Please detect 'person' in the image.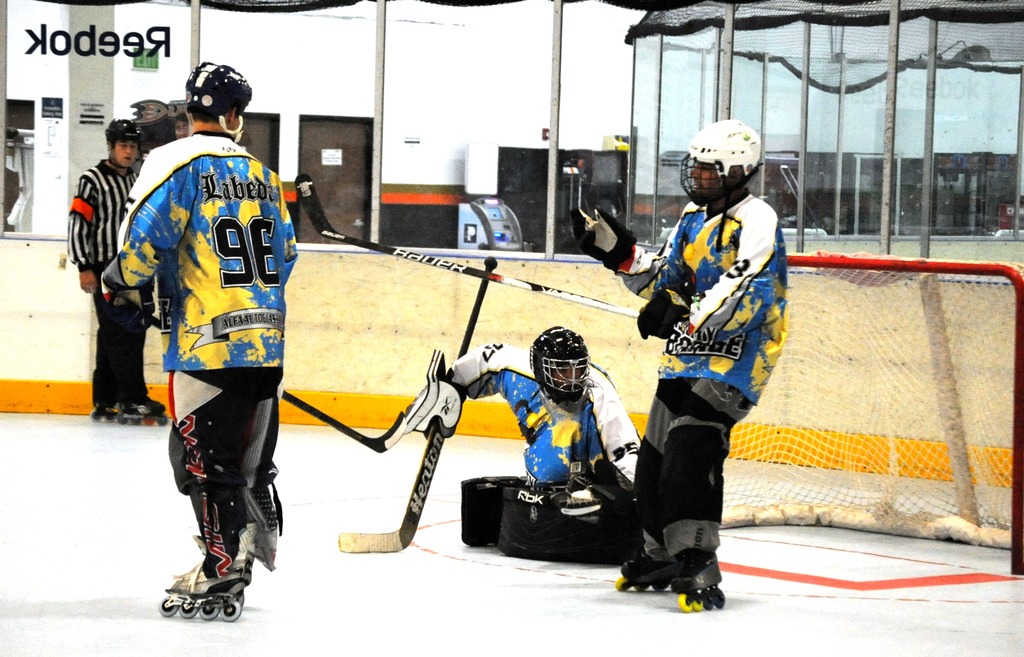
407 321 648 501.
